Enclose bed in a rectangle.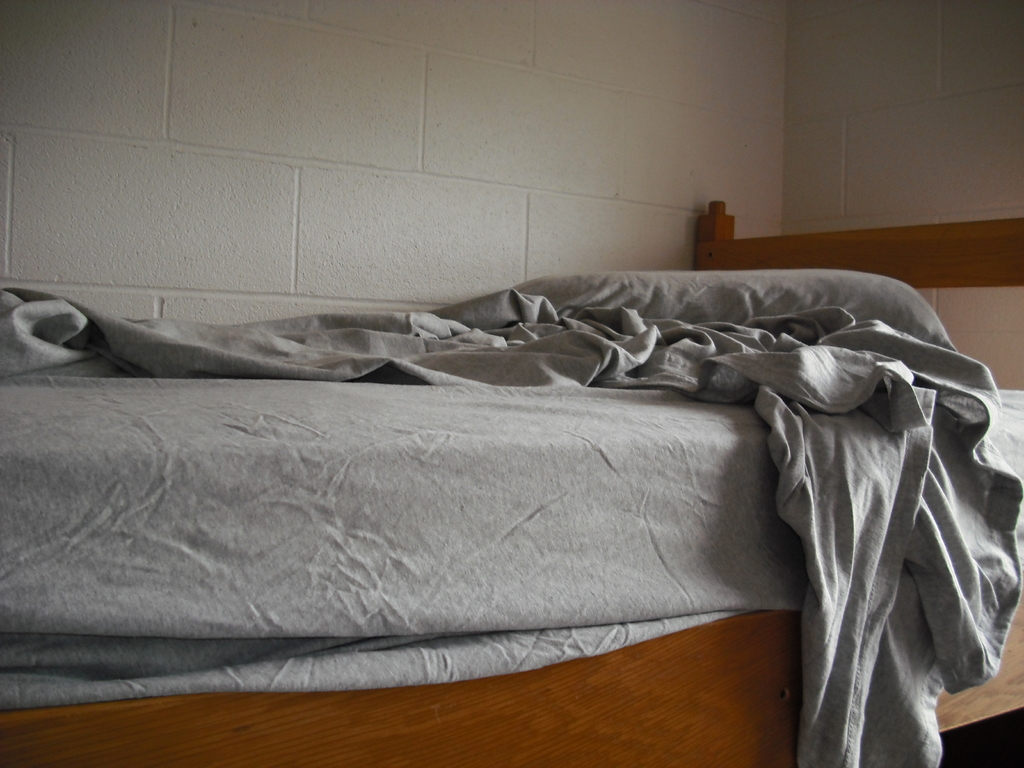
box(0, 202, 1023, 760).
